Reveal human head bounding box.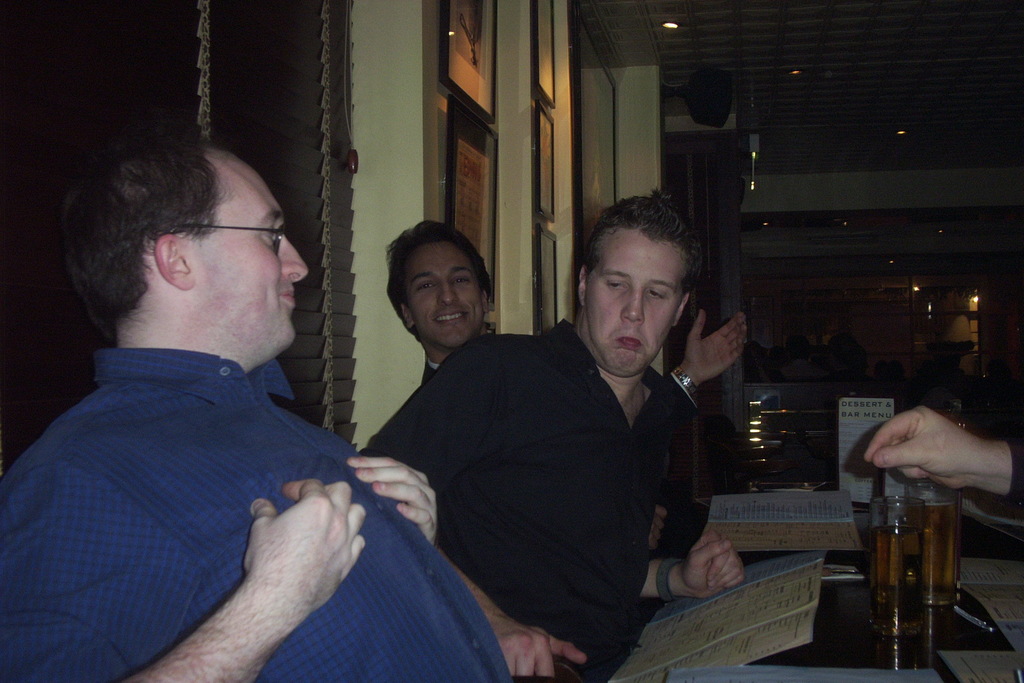
Revealed: select_region(388, 220, 493, 349).
